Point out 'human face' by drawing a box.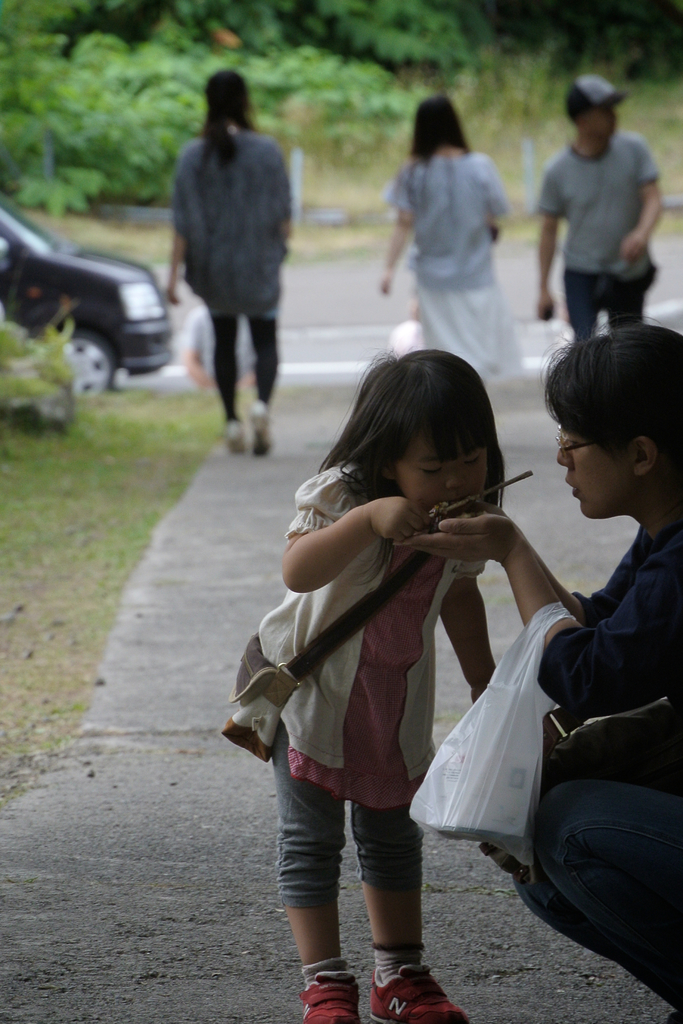
(x1=396, y1=442, x2=497, y2=521).
